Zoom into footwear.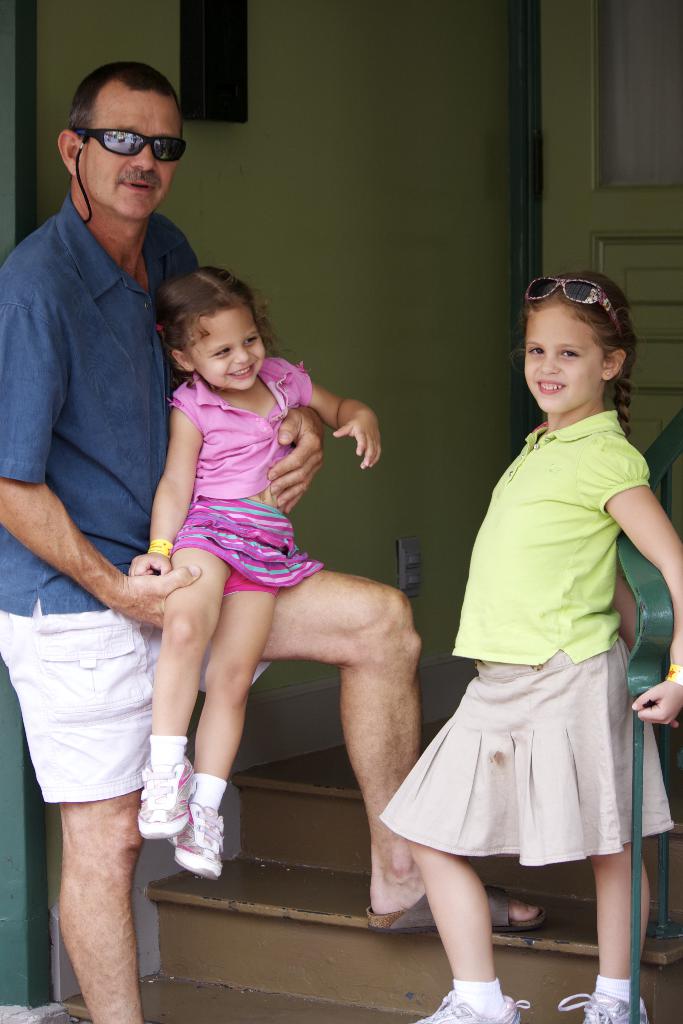
Zoom target: [x1=136, y1=757, x2=197, y2=839].
